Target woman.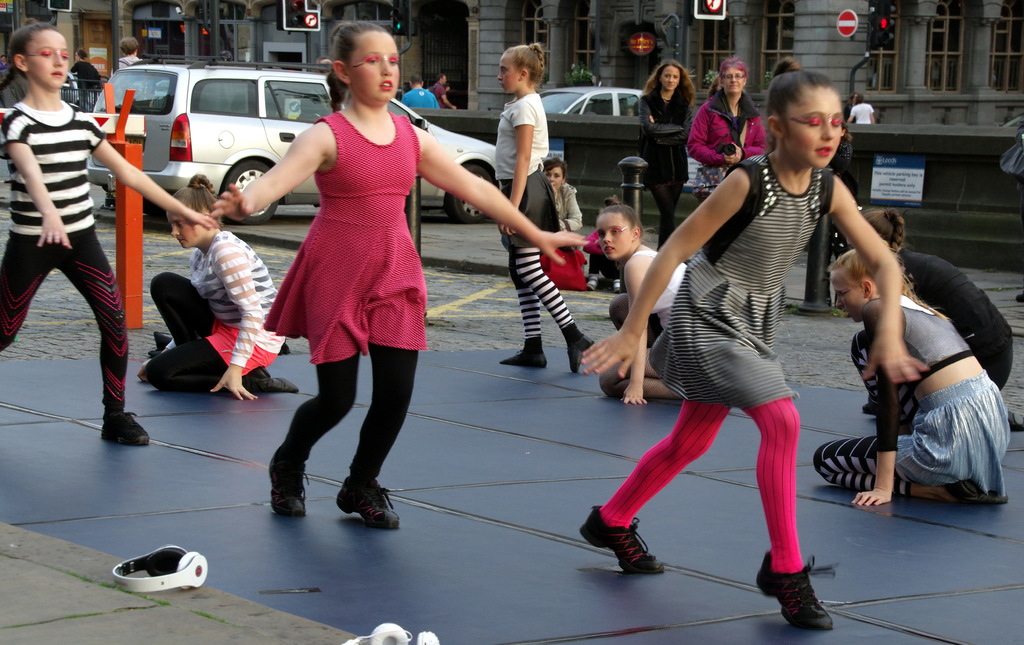
Target region: x1=689, y1=51, x2=764, y2=199.
